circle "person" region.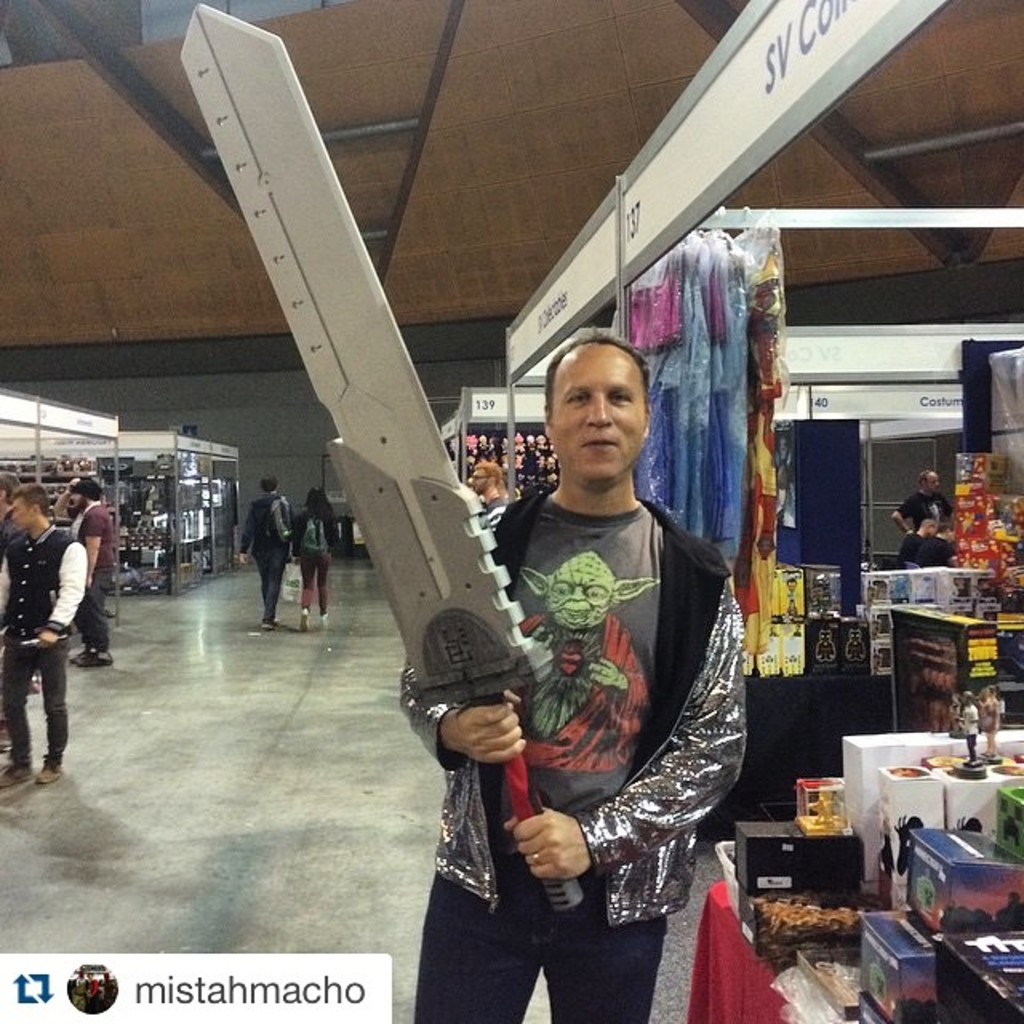
Region: l=224, t=472, r=291, b=629.
